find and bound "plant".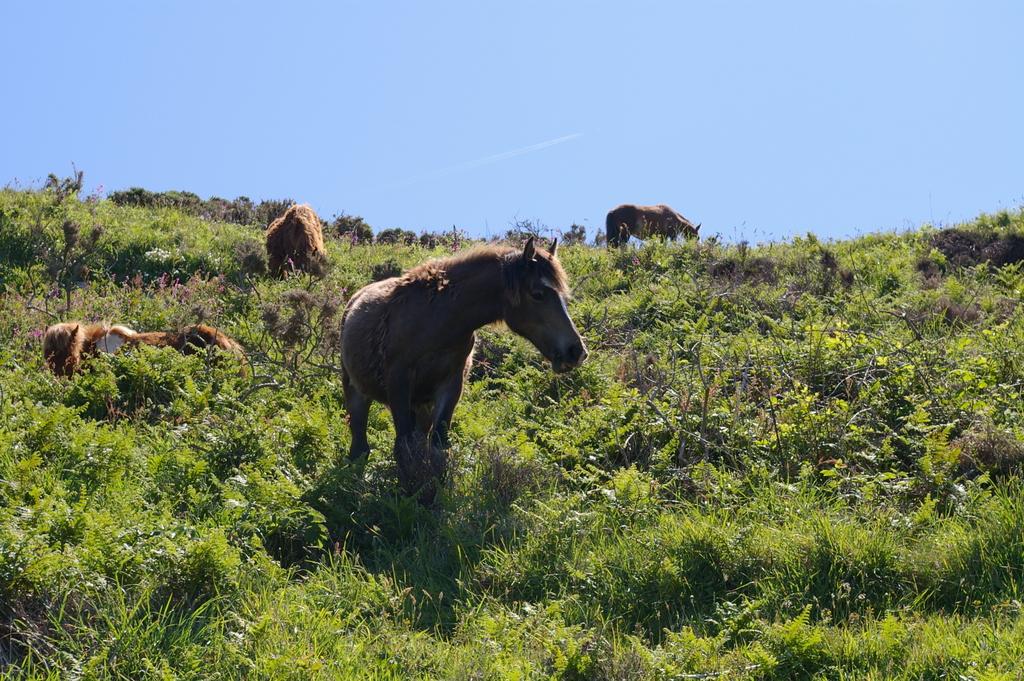
Bound: {"x1": 163, "y1": 186, "x2": 206, "y2": 218}.
